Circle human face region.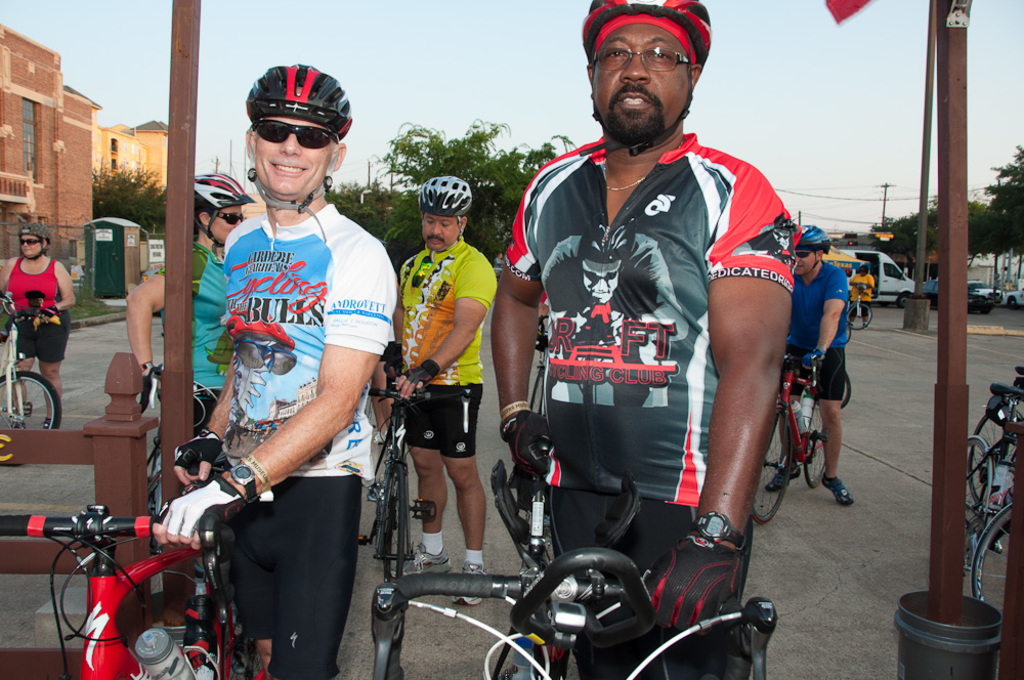
Region: <region>209, 204, 244, 239</region>.
